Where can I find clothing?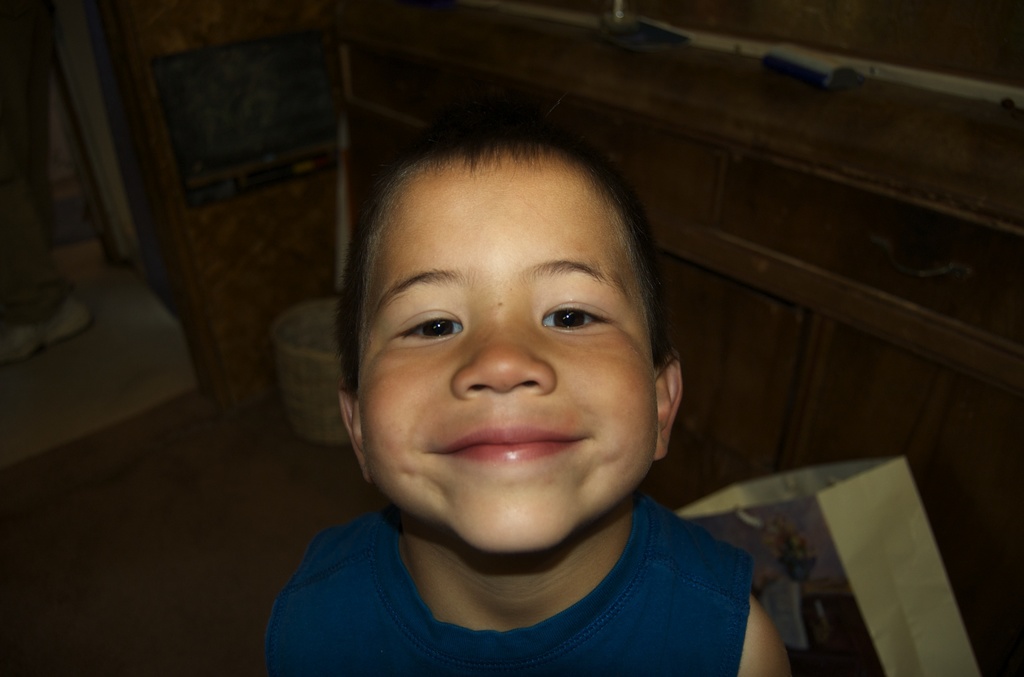
You can find it at BBox(267, 492, 753, 673).
